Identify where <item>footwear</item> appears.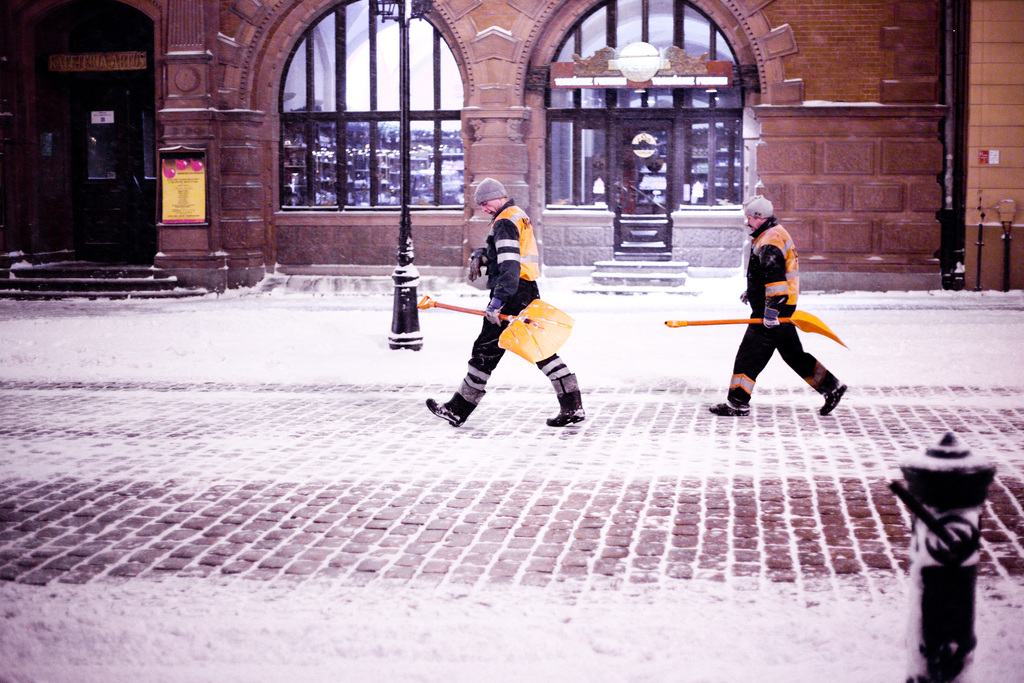
Appears at Rect(706, 402, 748, 416).
